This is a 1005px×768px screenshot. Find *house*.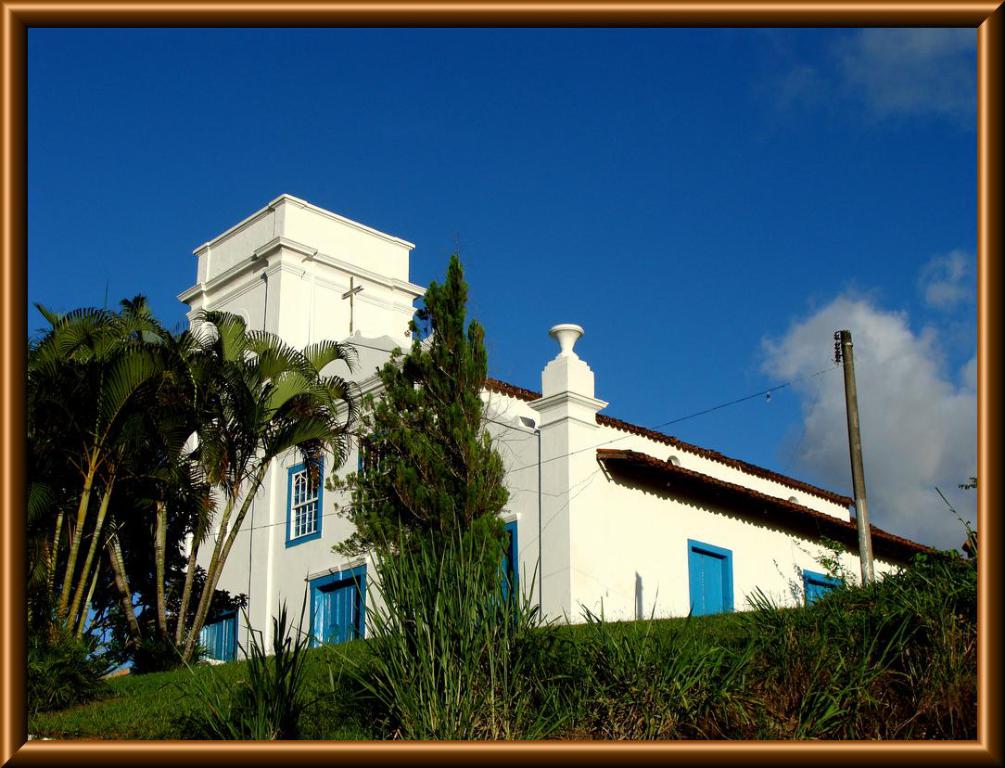
Bounding box: left=167, top=196, right=949, bottom=660.
